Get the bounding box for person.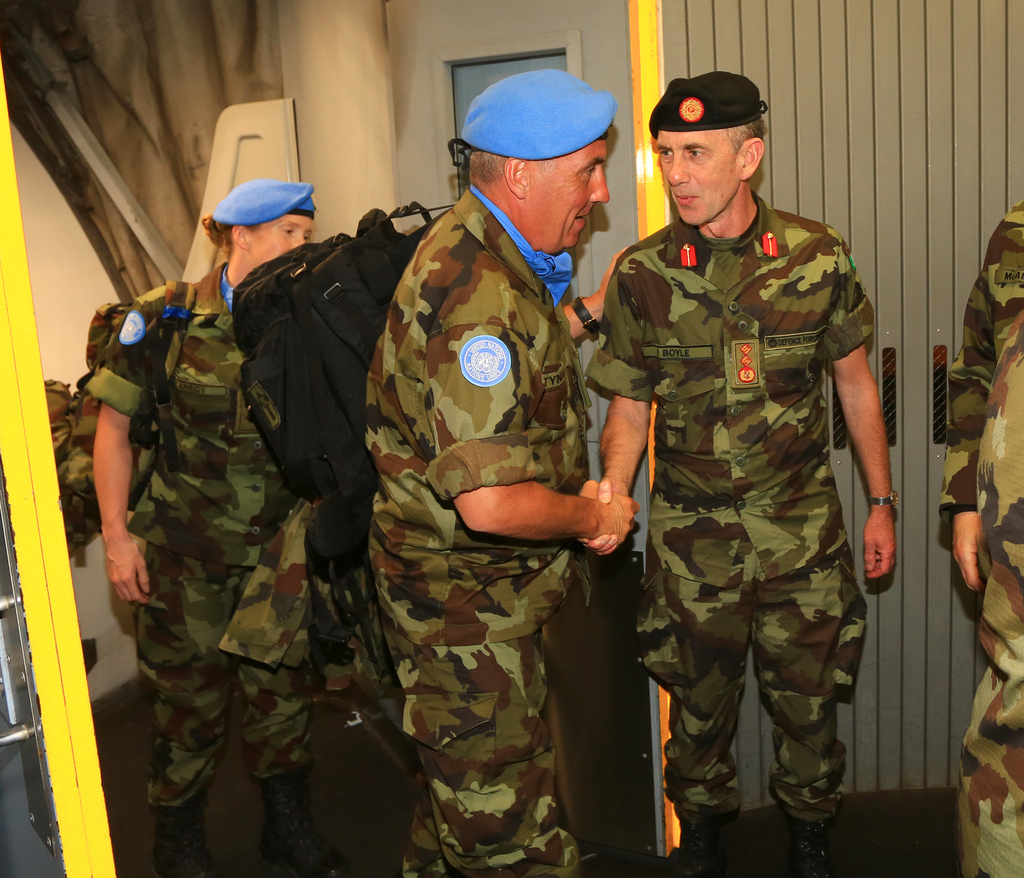
bbox=[358, 81, 630, 866].
